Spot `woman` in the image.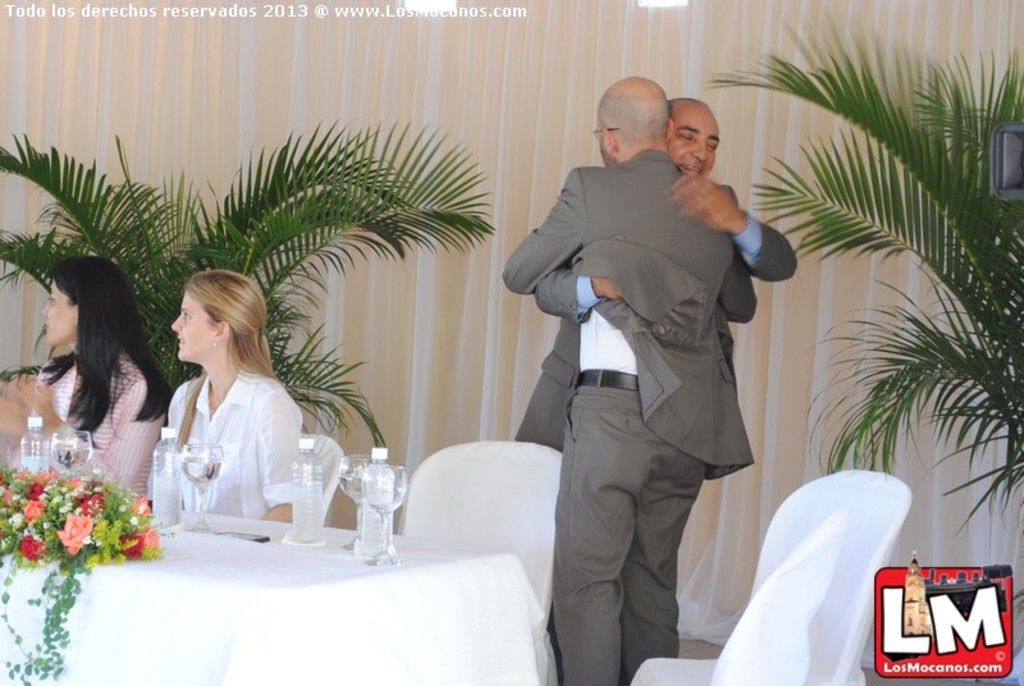
`woman` found at locate(138, 267, 323, 563).
